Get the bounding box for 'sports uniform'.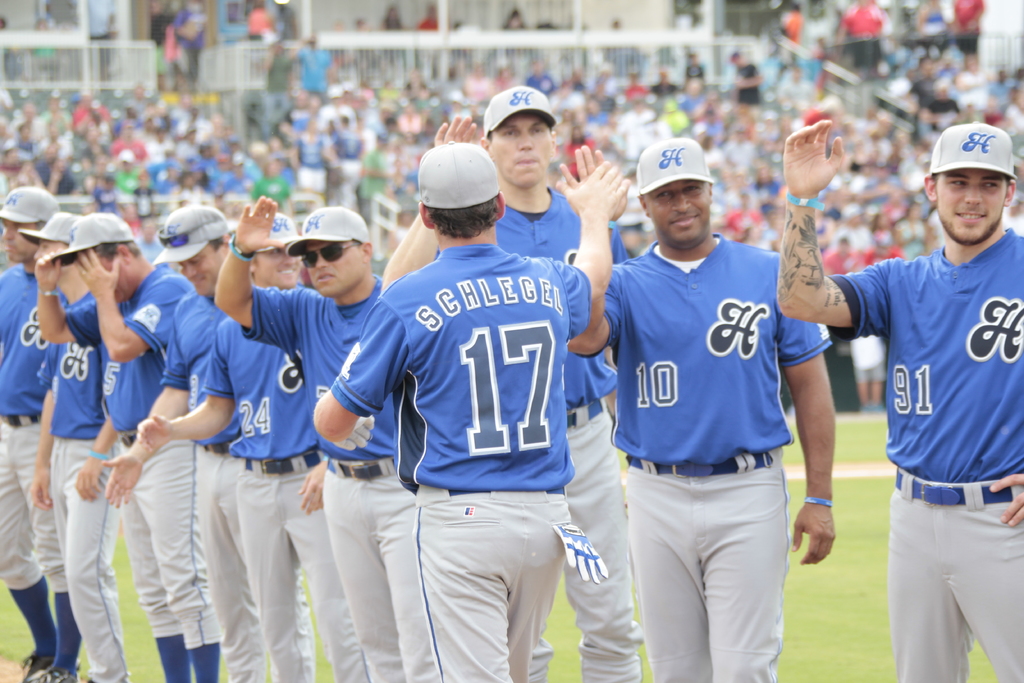
BBox(426, 183, 653, 682).
